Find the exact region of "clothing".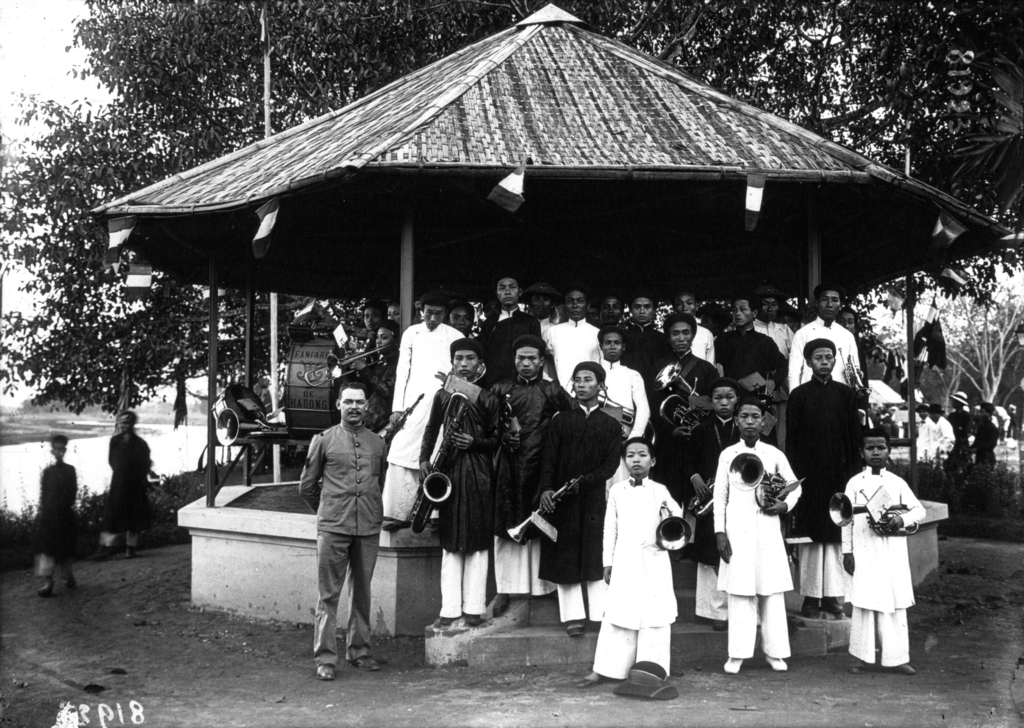
Exact region: 293 420 387 670.
